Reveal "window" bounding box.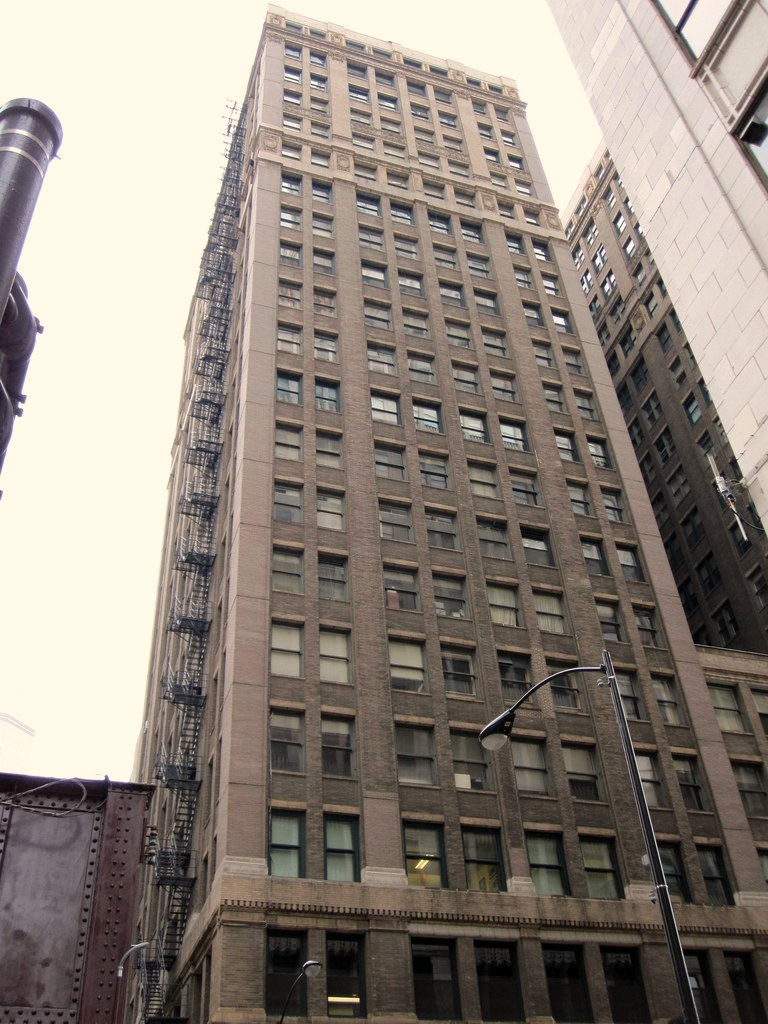
Revealed: <region>630, 747, 663, 809</region>.
